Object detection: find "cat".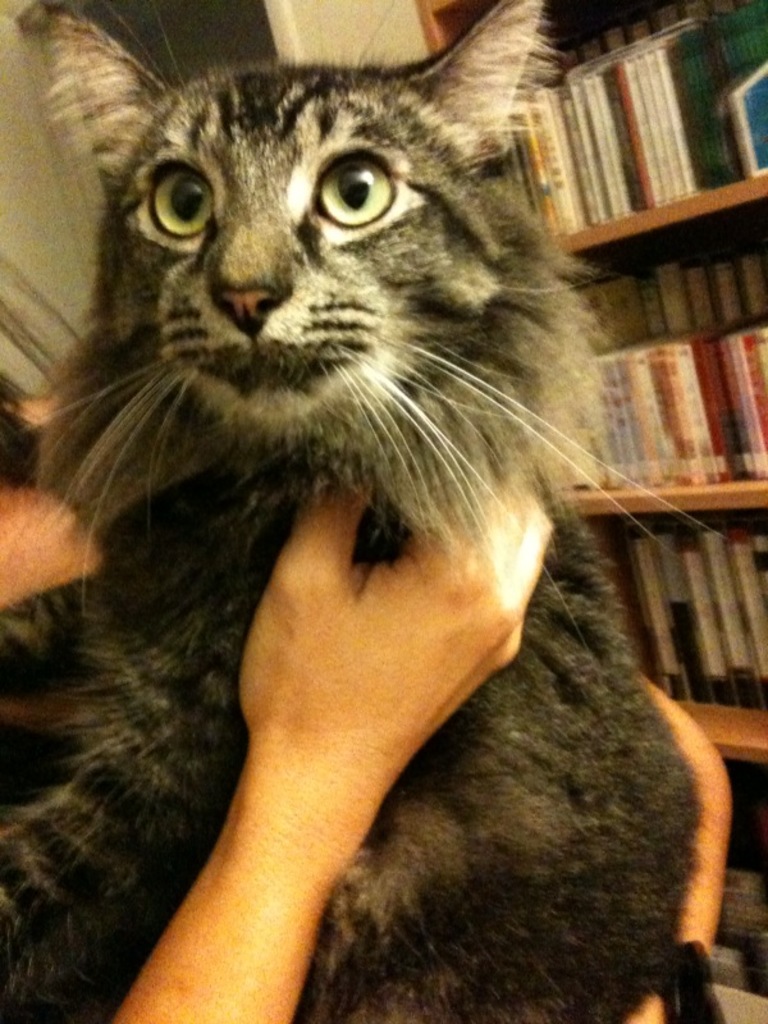
select_region(0, 0, 719, 1023).
